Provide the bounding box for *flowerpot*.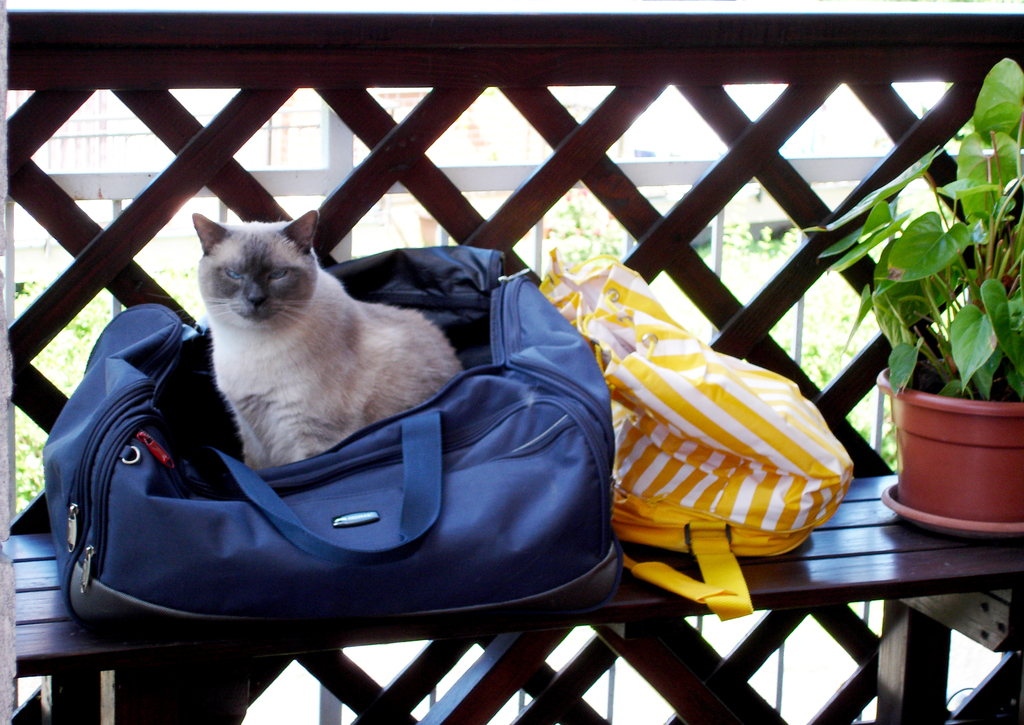
region(875, 346, 1007, 551).
